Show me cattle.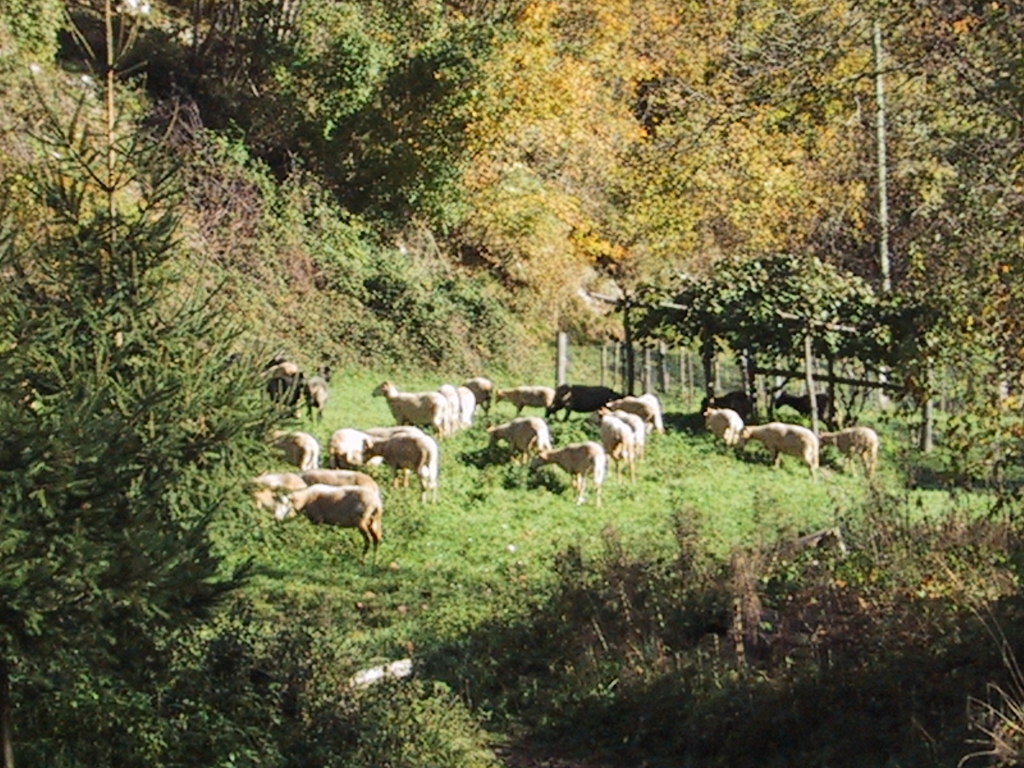
cattle is here: [298, 376, 332, 424].
